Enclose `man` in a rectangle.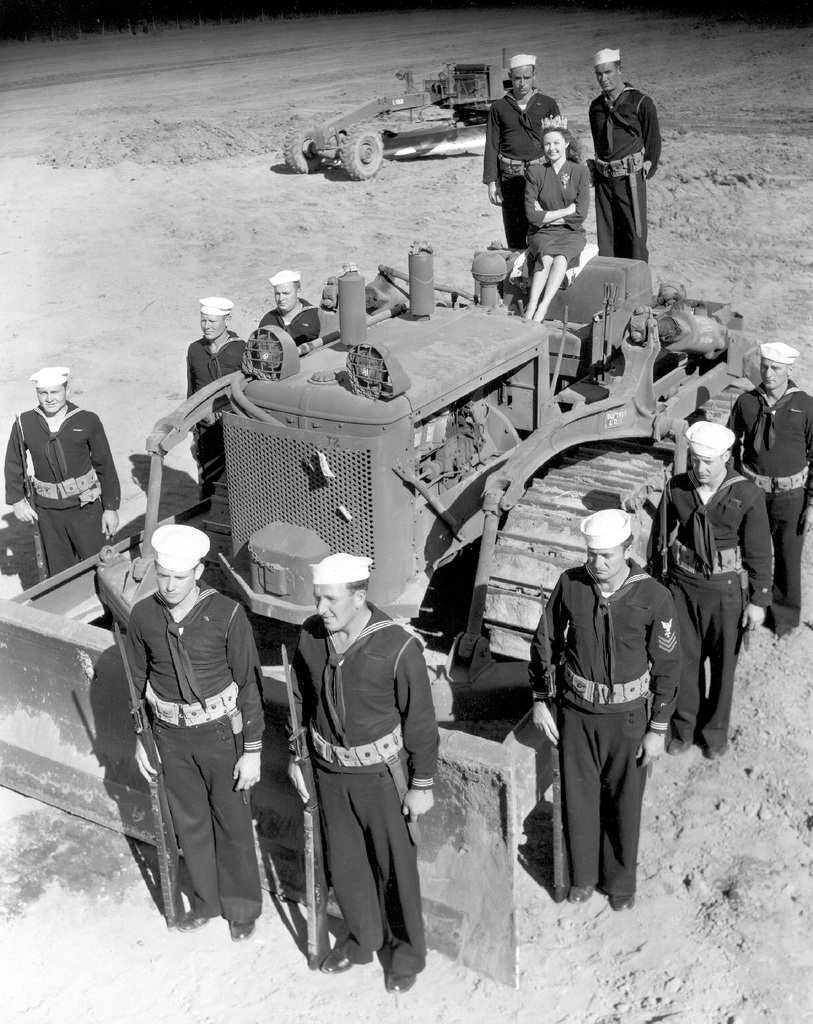
x1=182 y1=285 x2=251 y2=519.
